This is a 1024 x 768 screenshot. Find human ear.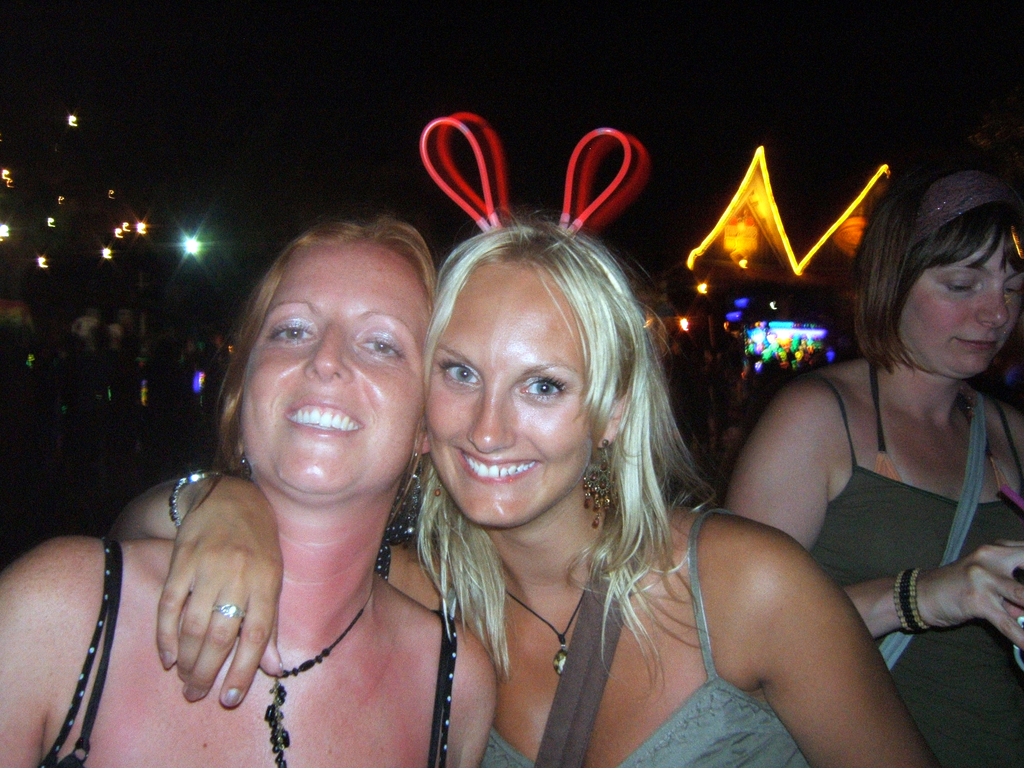
Bounding box: left=412, top=430, right=434, bottom=458.
